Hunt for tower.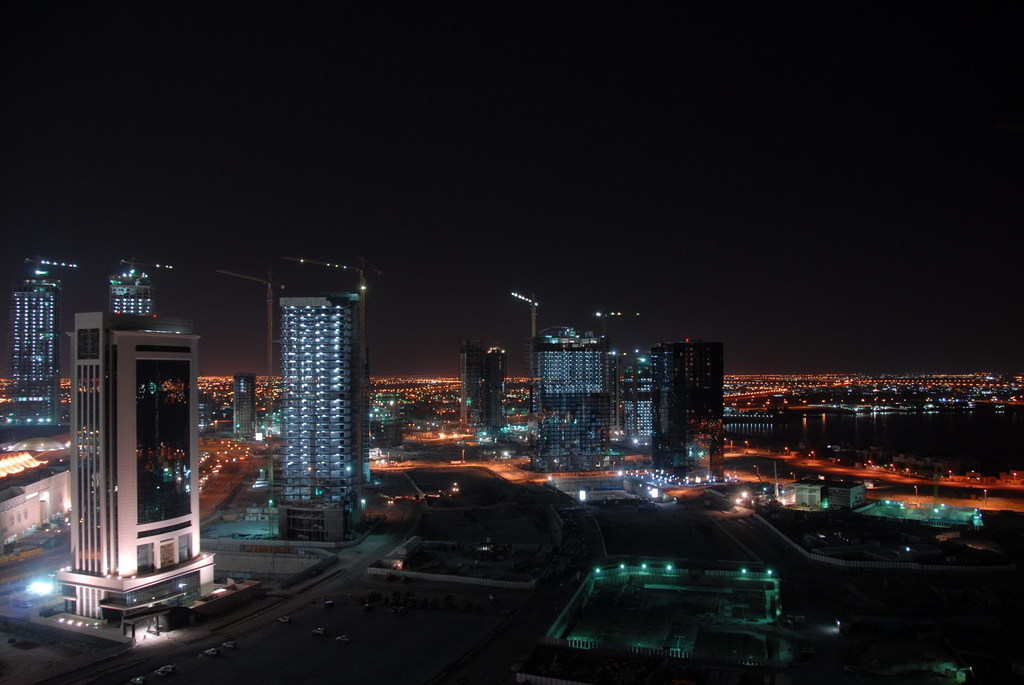
Hunted down at [x1=456, y1=343, x2=509, y2=436].
